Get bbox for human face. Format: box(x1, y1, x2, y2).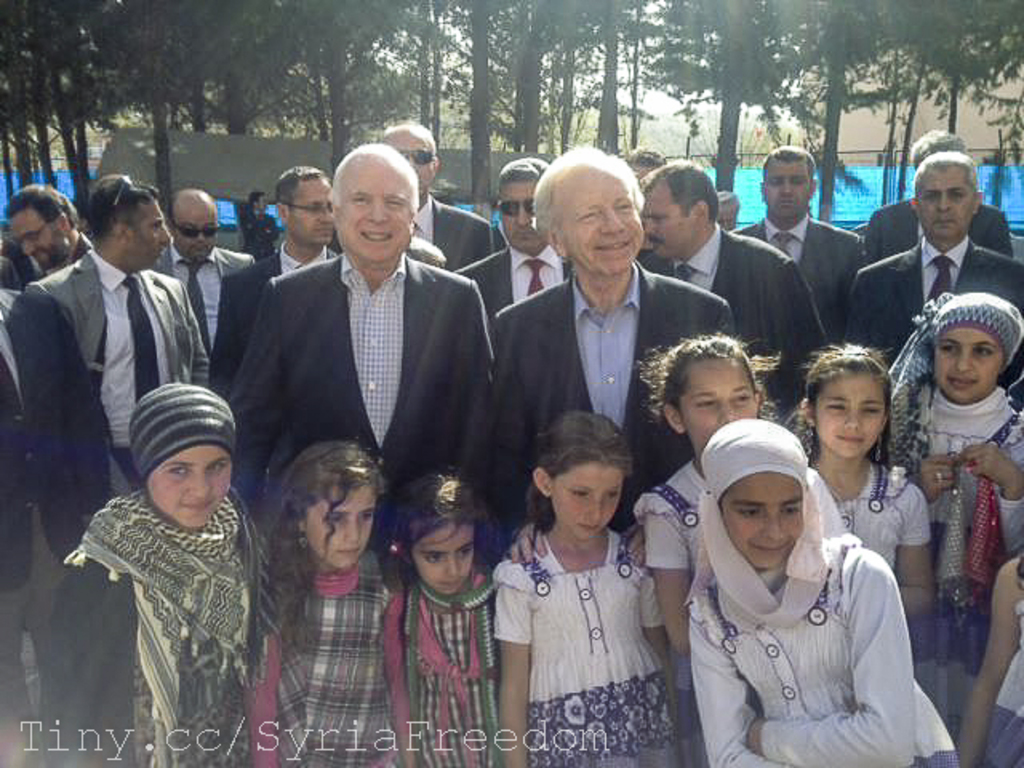
box(13, 214, 70, 270).
